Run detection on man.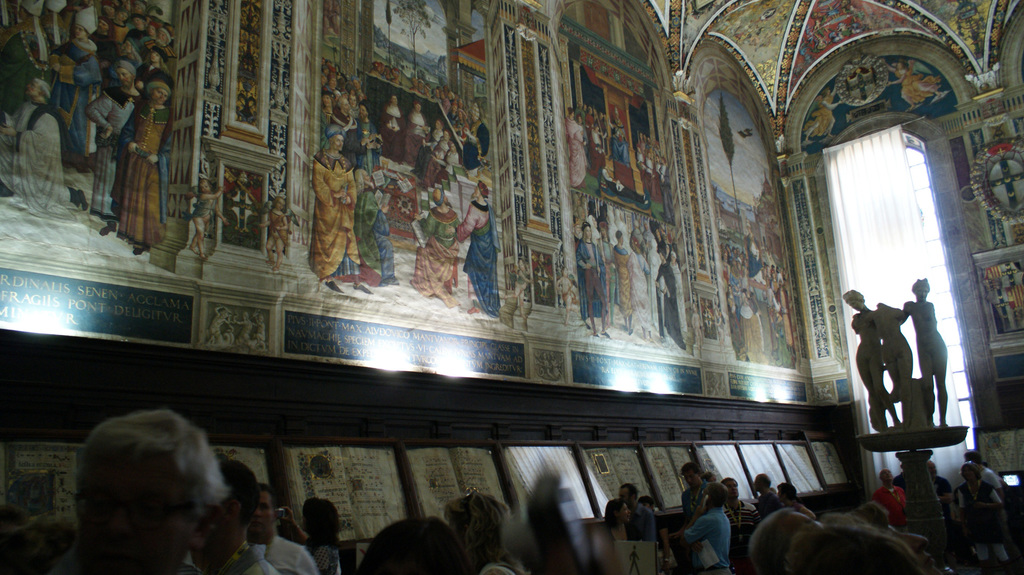
Result: {"left": 593, "top": 218, "right": 625, "bottom": 327}.
